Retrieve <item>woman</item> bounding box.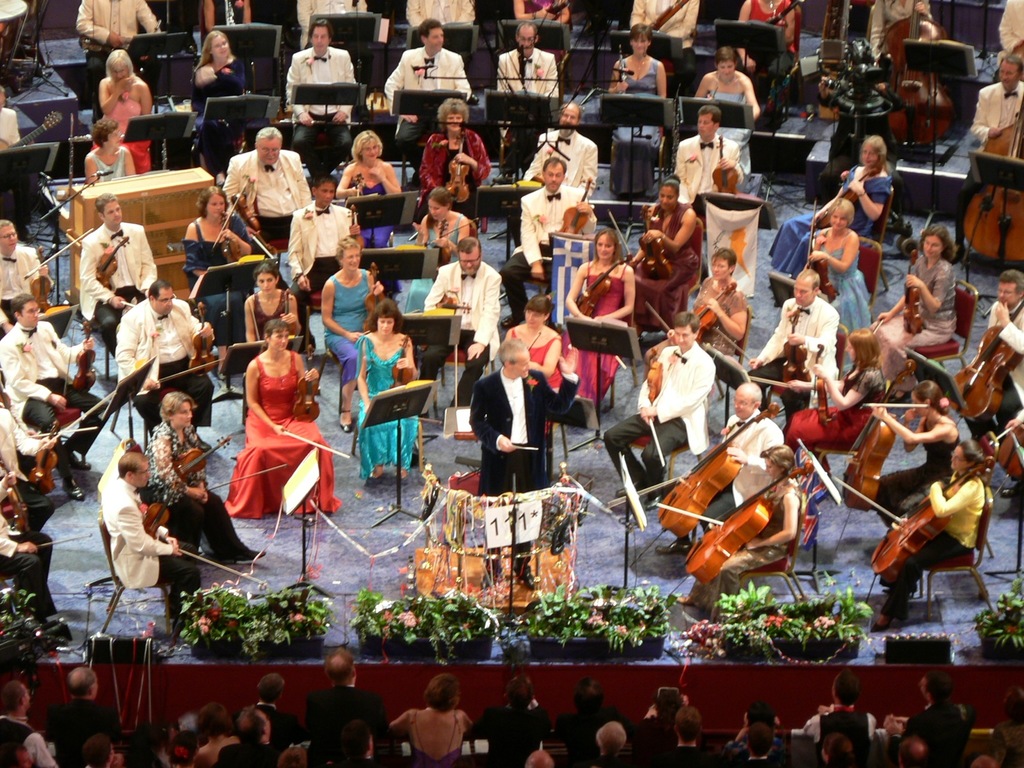
Bounding box: {"left": 187, "top": 703, "right": 239, "bottom": 767}.
